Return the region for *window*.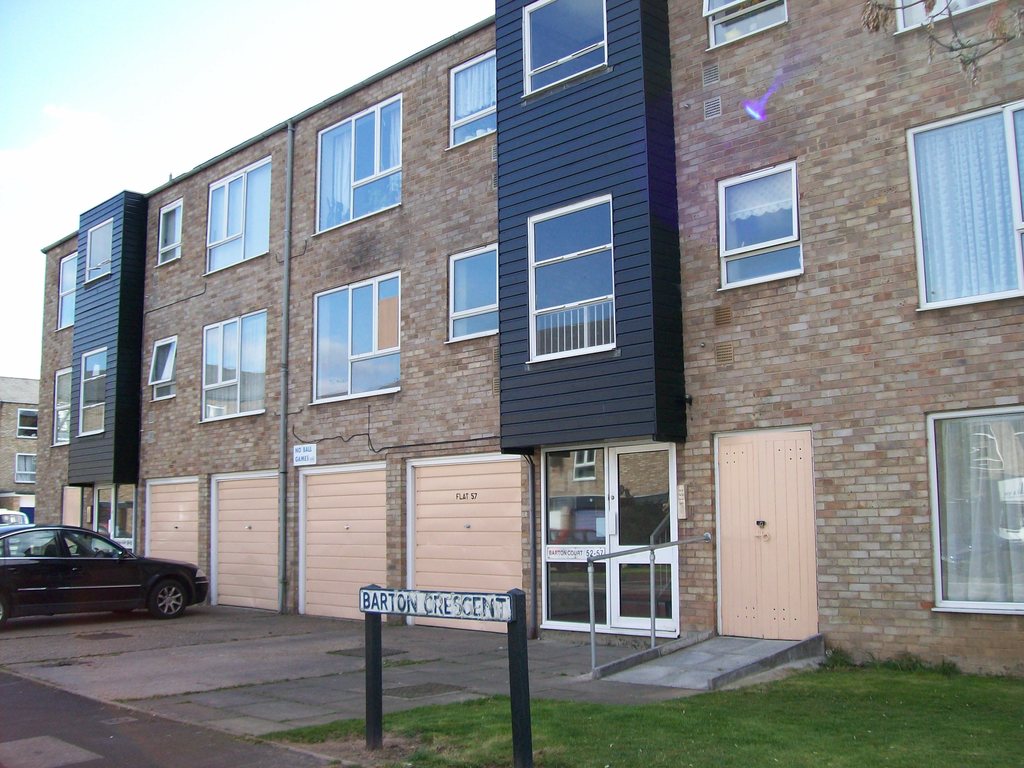
(x1=154, y1=340, x2=180, y2=399).
